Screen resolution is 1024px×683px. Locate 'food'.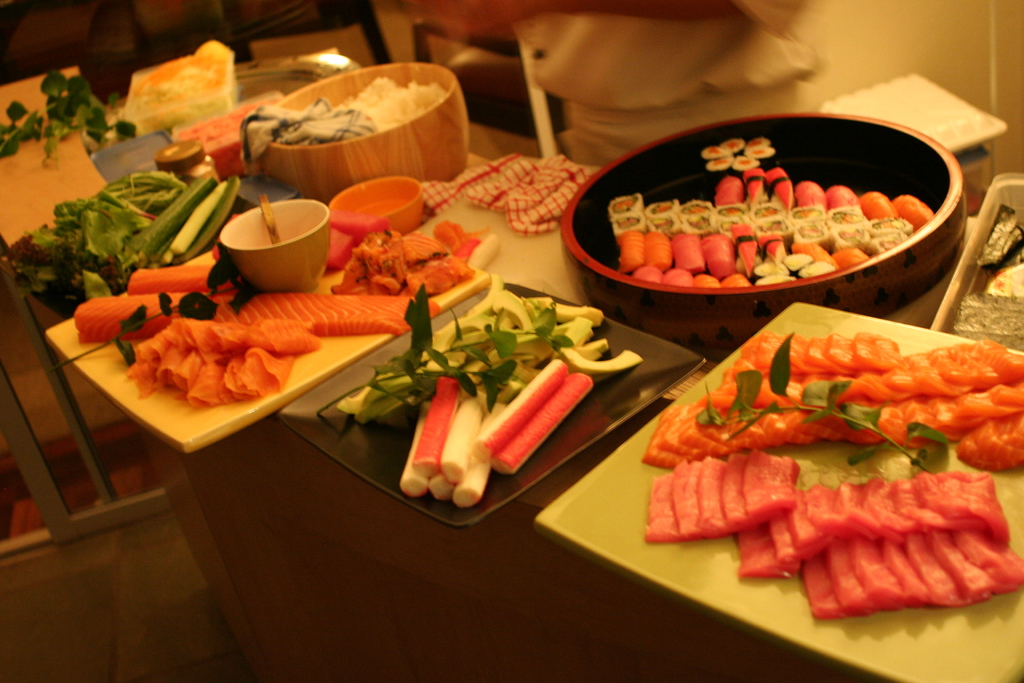
{"x1": 0, "y1": 30, "x2": 241, "y2": 144}.
